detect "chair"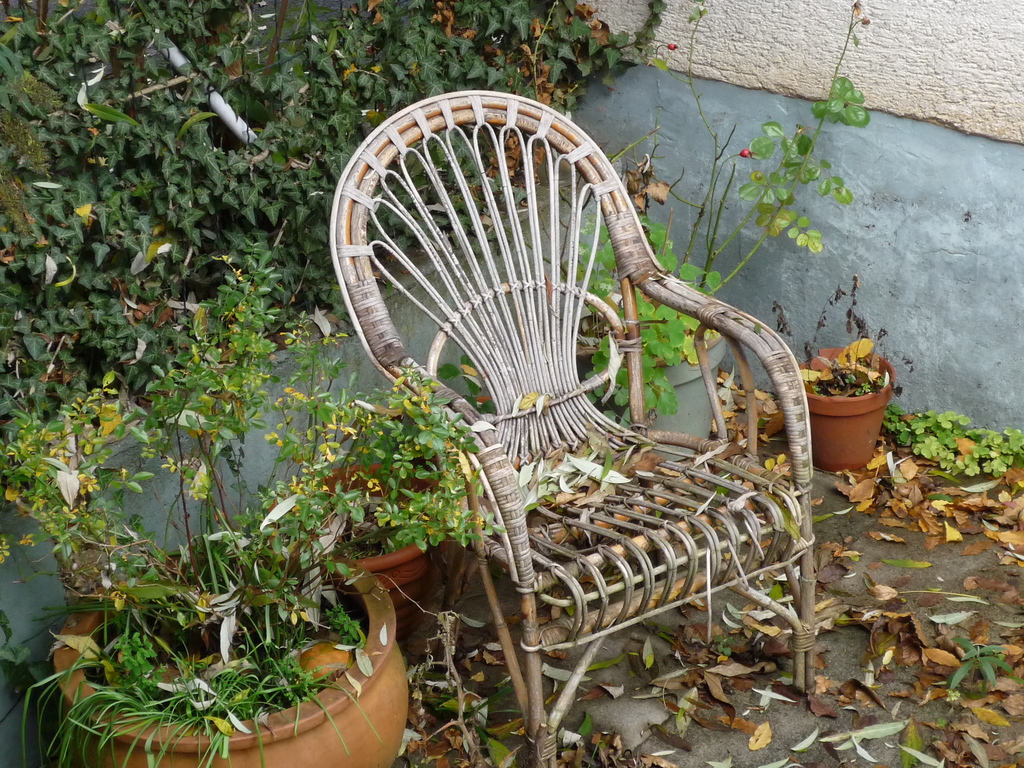
detection(316, 84, 859, 746)
